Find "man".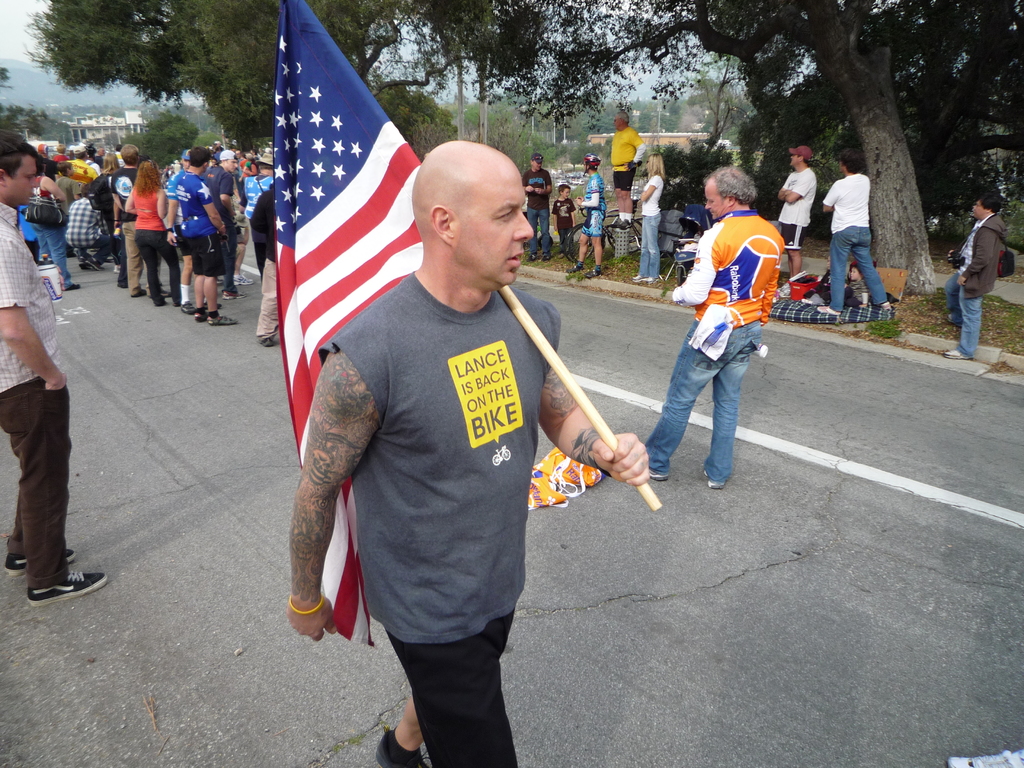
204,152,241,296.
